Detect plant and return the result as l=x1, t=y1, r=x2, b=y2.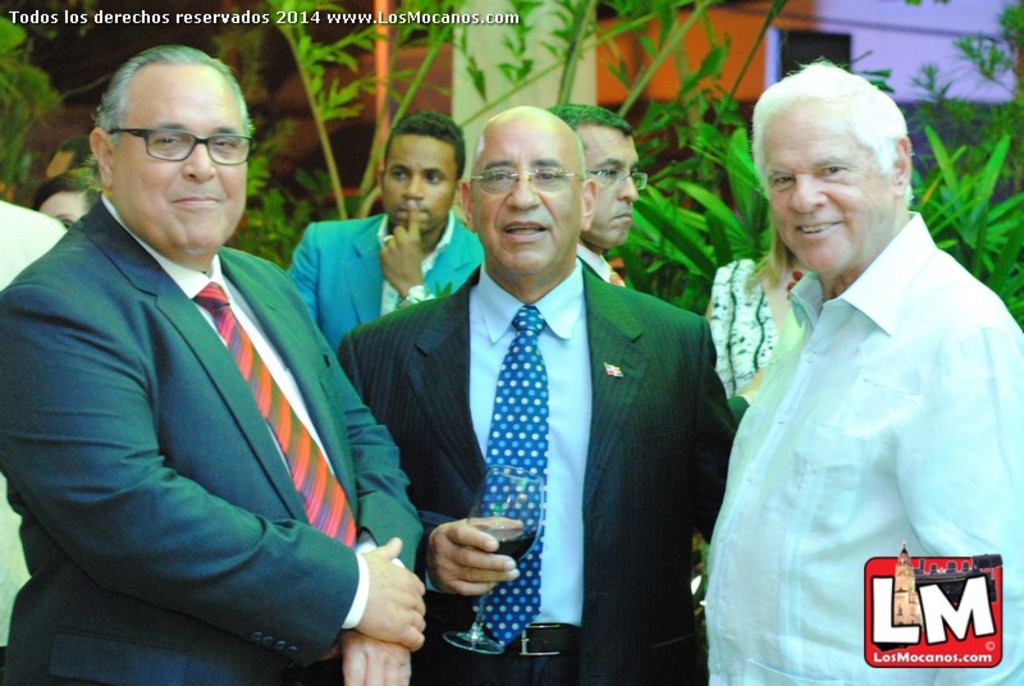
l=238, t=145, r=357, b=262.
